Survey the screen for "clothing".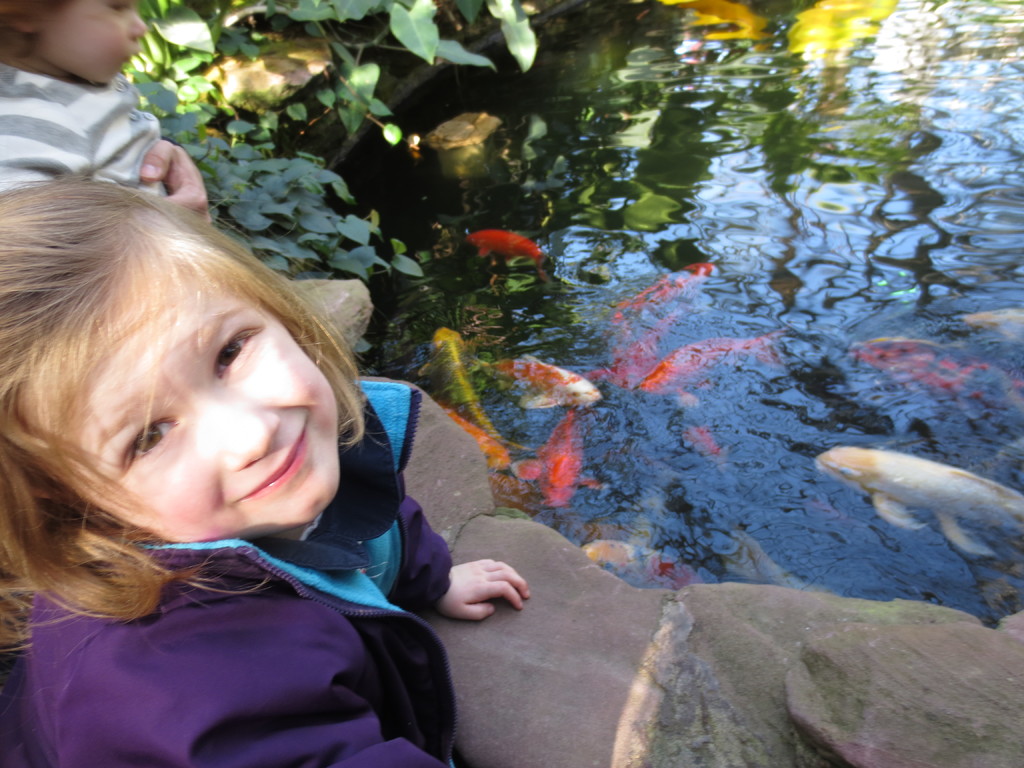
Survey found: <box>0,61,180,195</box>.
